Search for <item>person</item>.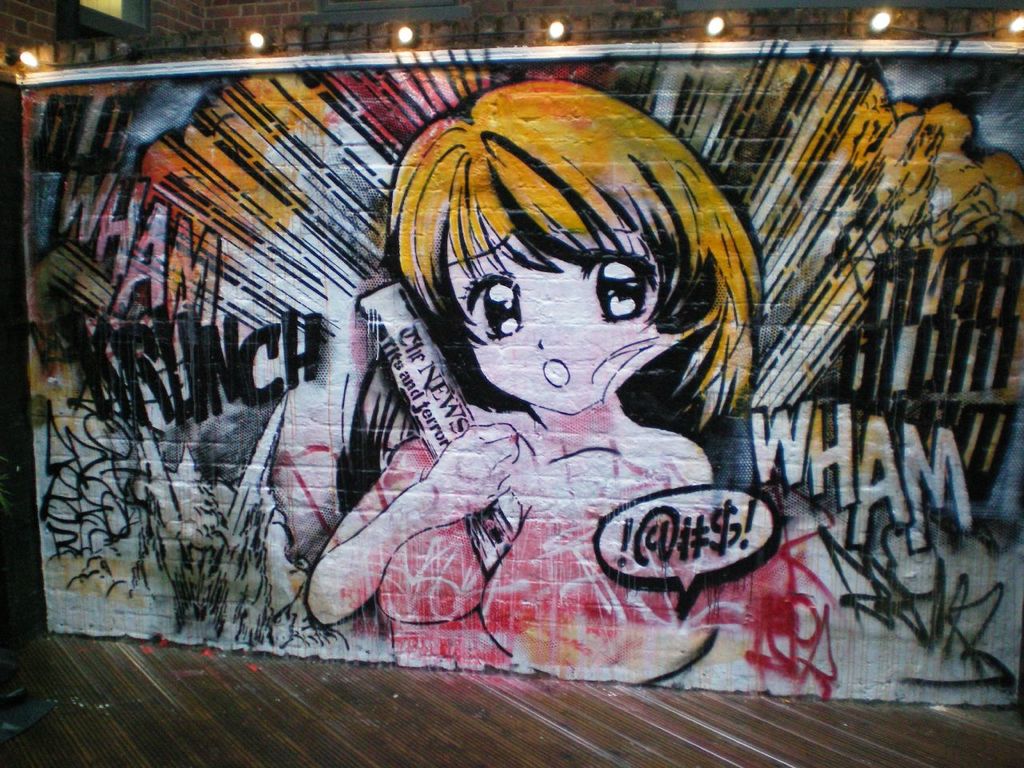
Found at (x1=252, y1=96, x2=815, y2=657).
